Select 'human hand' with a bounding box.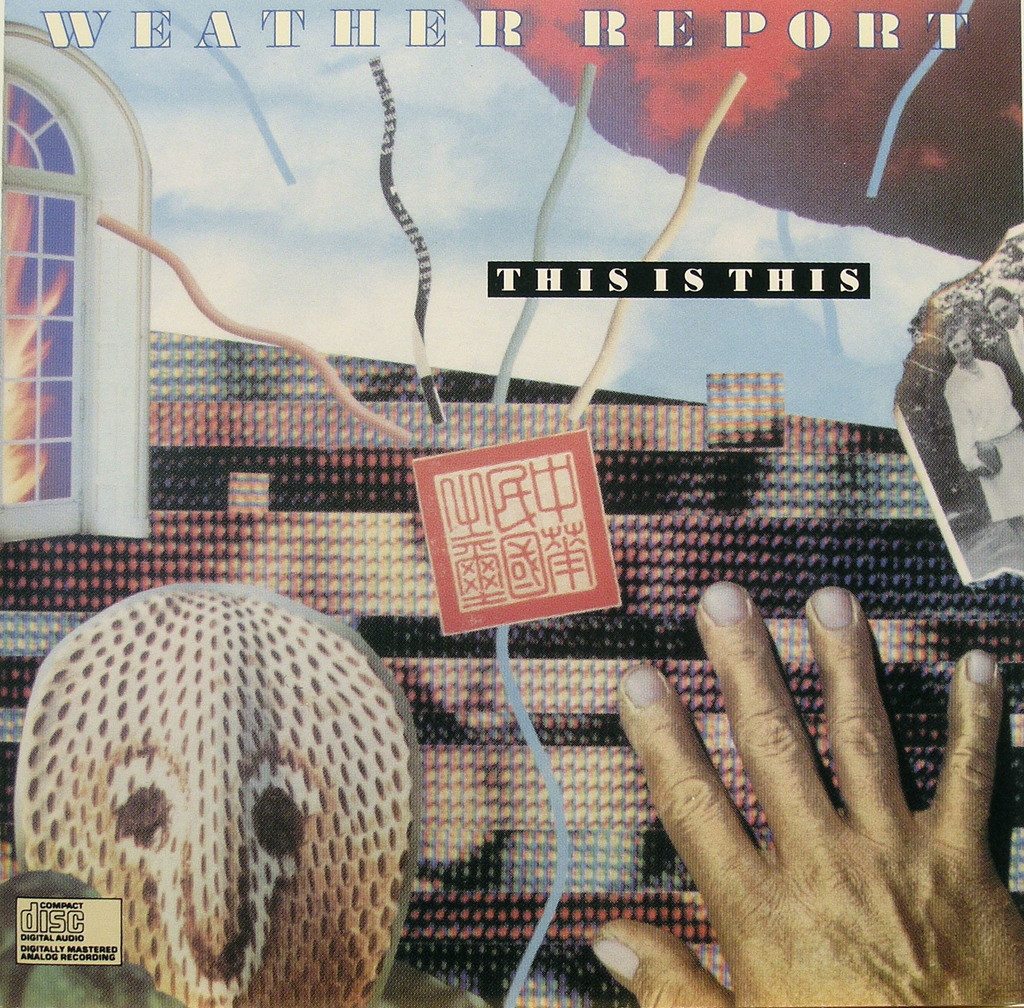
{"left": 975, "top": 463, "right": 1000, "bottom": 480}.
